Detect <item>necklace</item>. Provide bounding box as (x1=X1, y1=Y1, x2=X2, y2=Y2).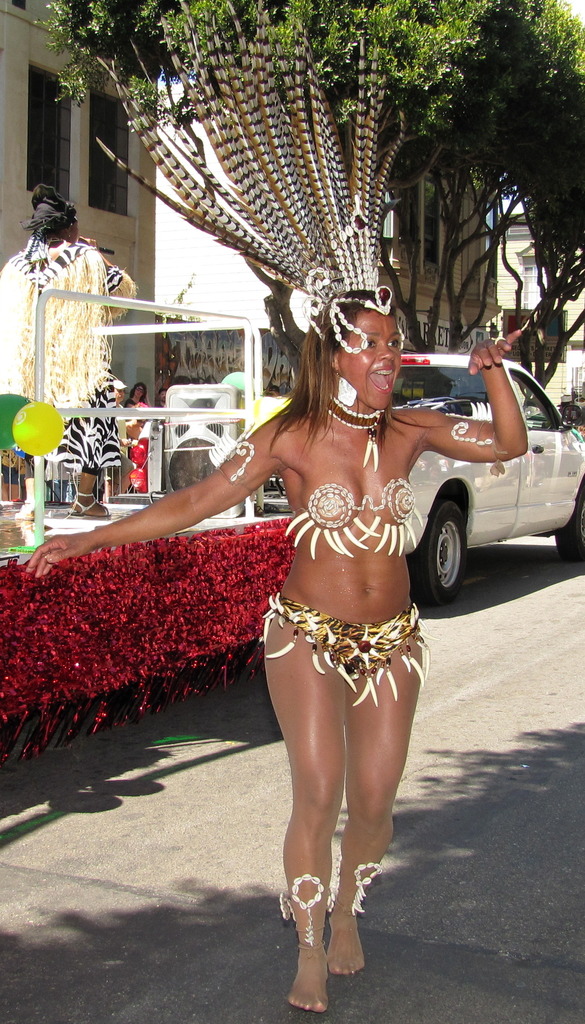
(x1=328, y1=394, x2=387, y2=431).
